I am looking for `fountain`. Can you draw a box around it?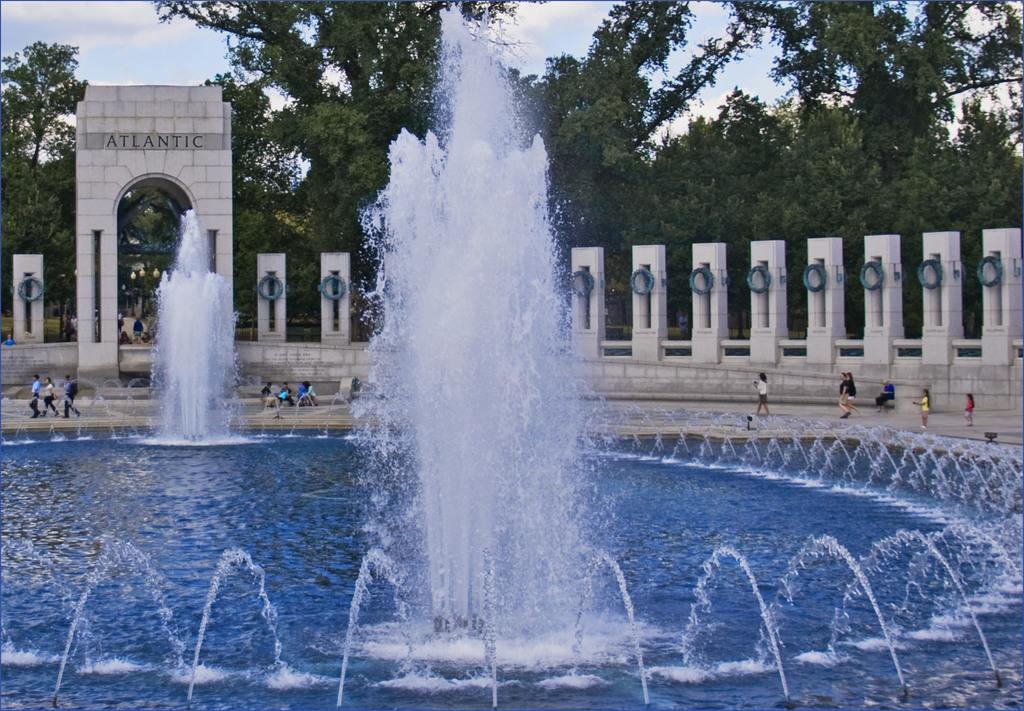
Sure, the bounding box is bbox=[1, 402, 116, 459].
